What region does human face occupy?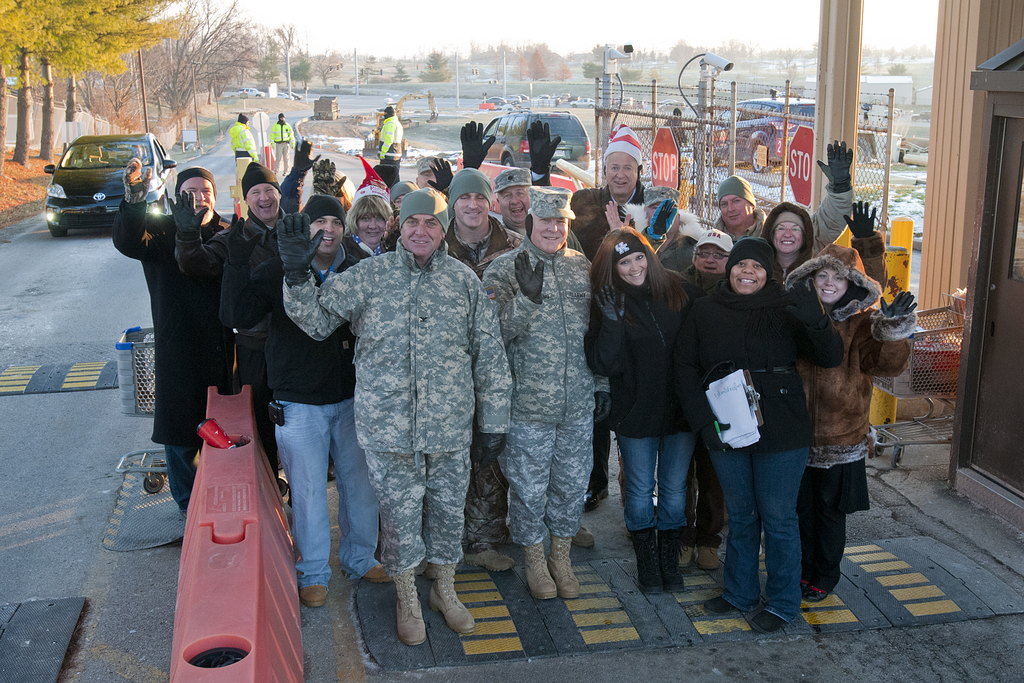
crop(419, 169, 439, 194).
